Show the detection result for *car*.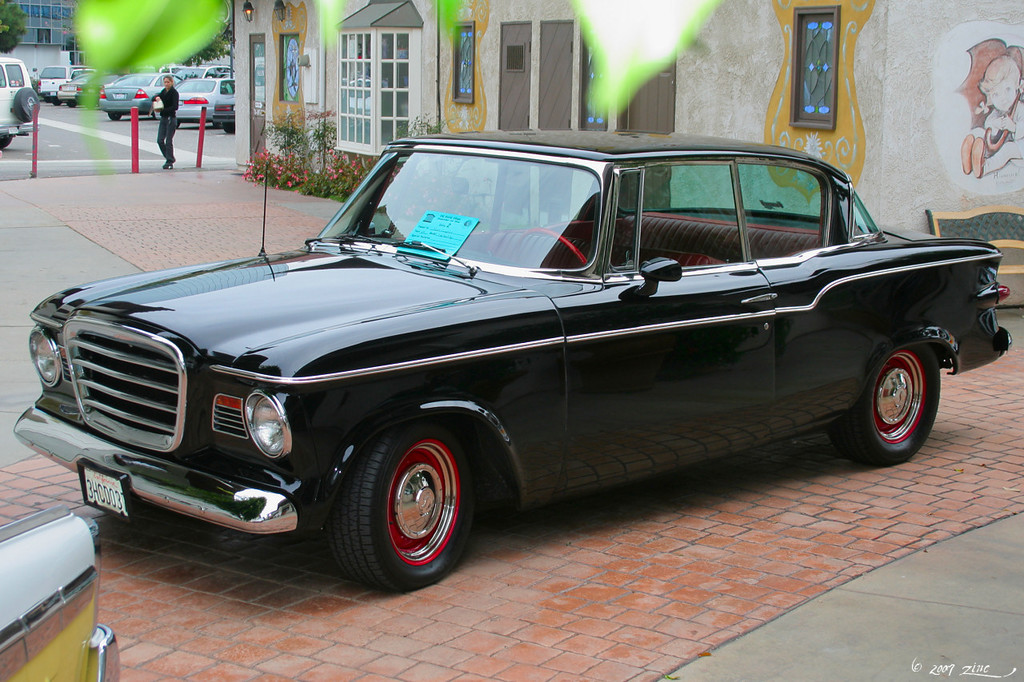
[0,52,41,157].
